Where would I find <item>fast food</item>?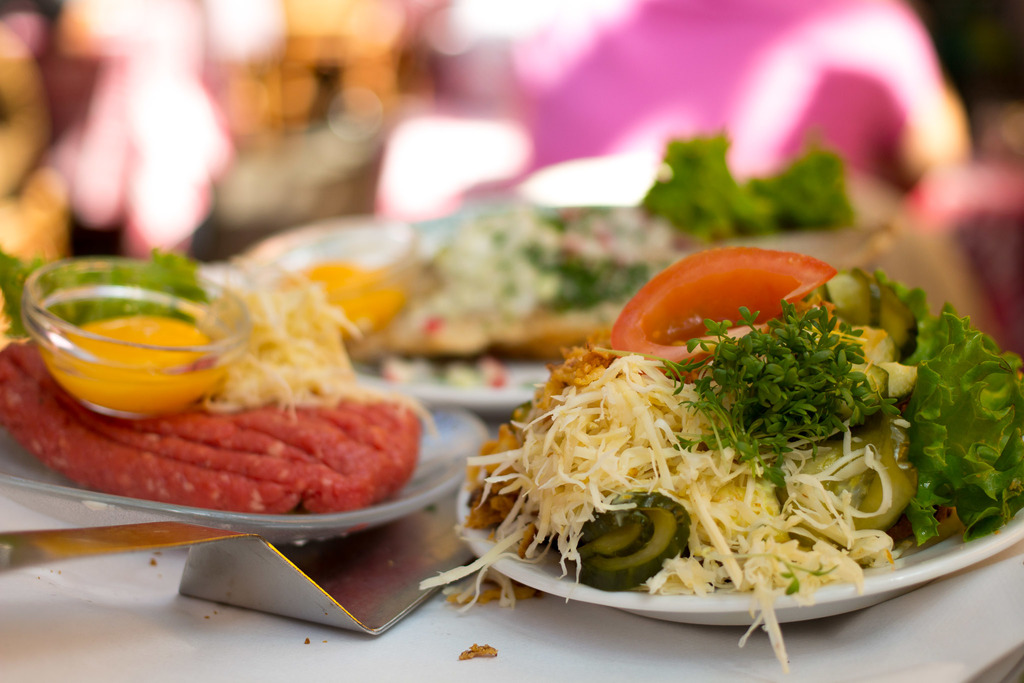
At left=0, top=322, right=503, bottom=529.
